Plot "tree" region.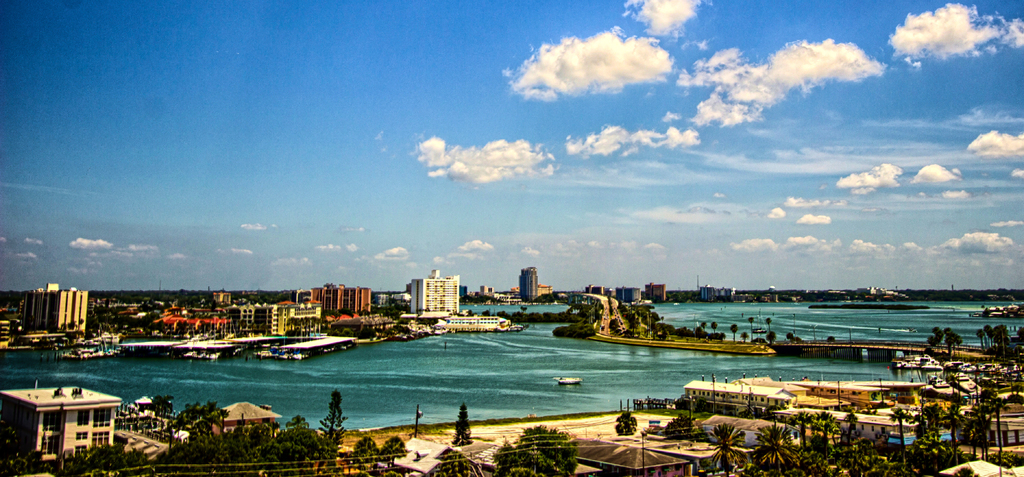
Plotted at (left=653, top=407, right=709, bottom=441).
